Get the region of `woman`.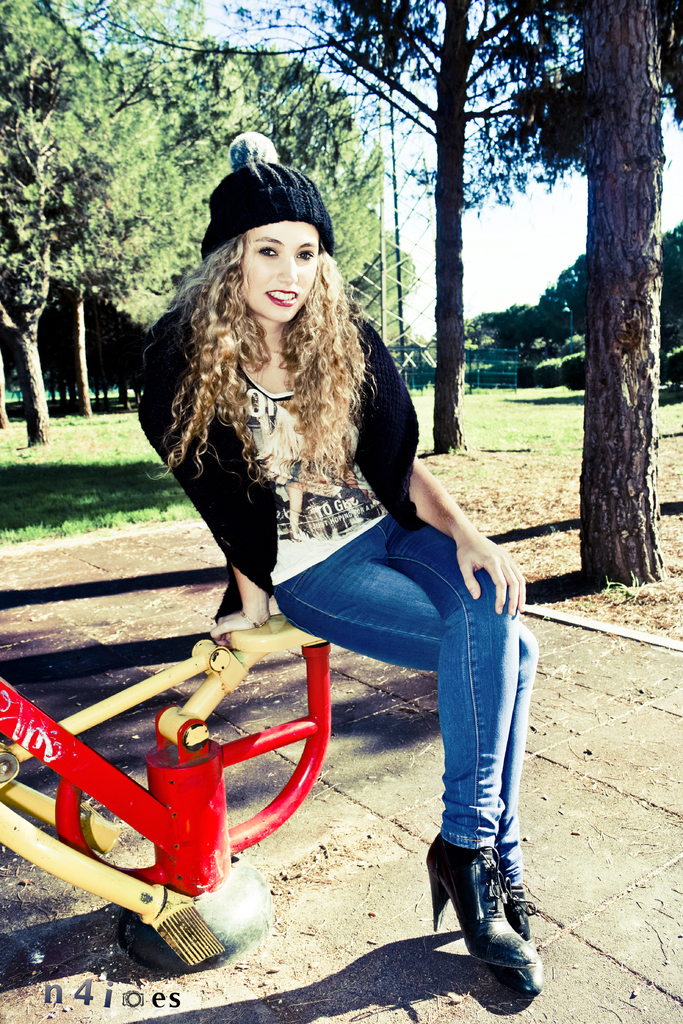
136, 217, 544, 1000.
